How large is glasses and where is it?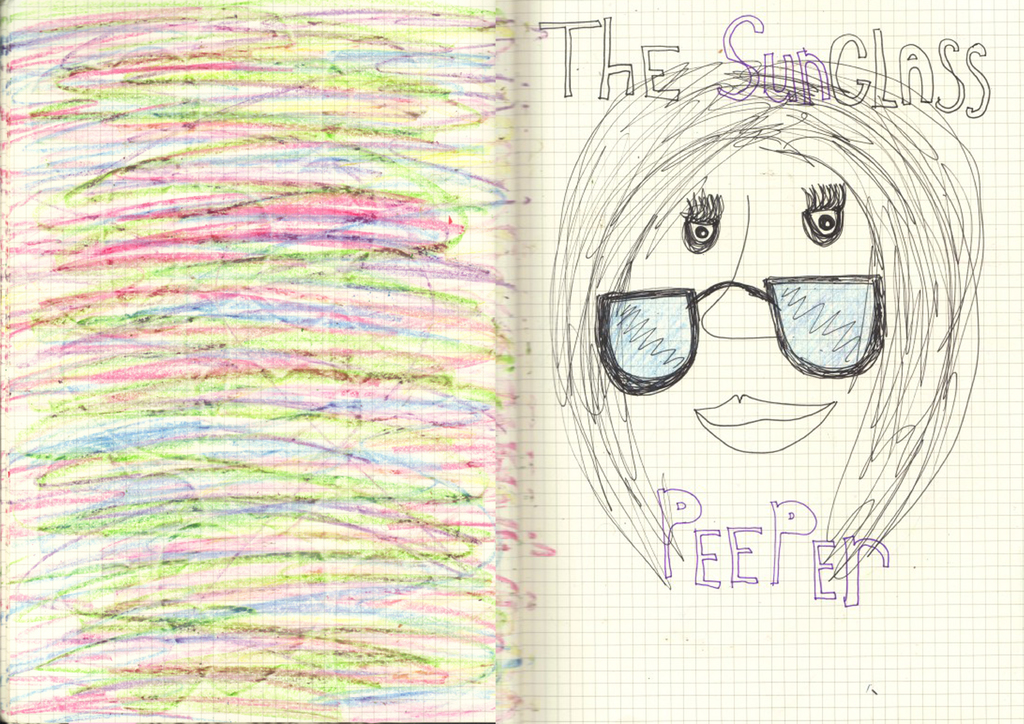
Bounding box: select_region(593, 276, 887, 402).
